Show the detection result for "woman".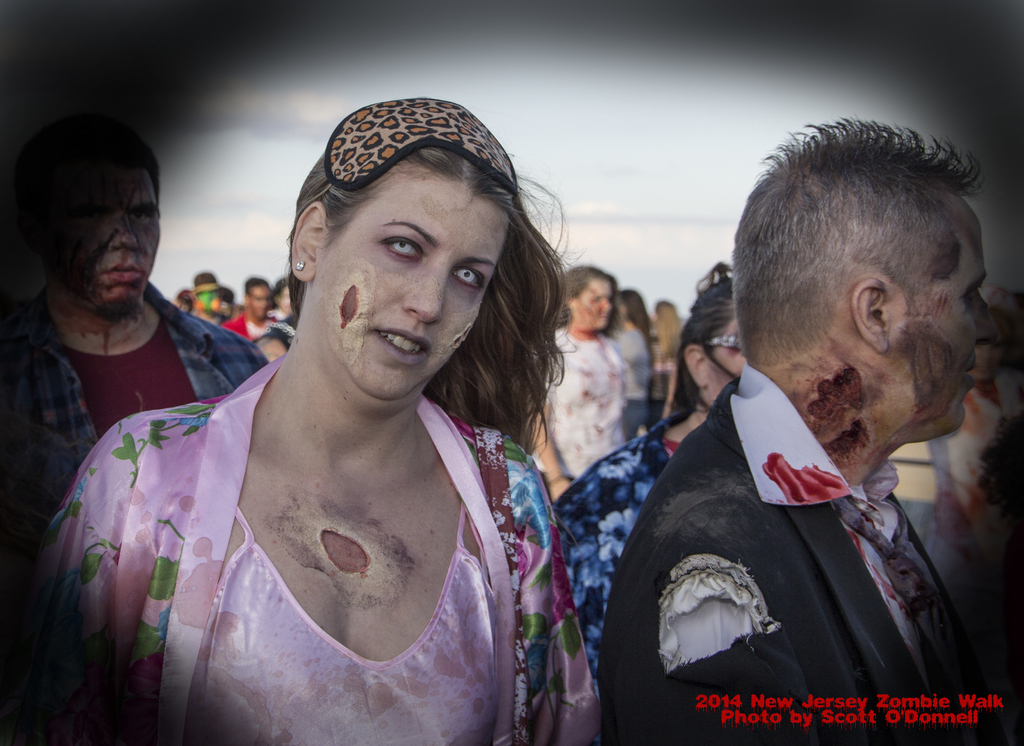
65/100/579/745.
